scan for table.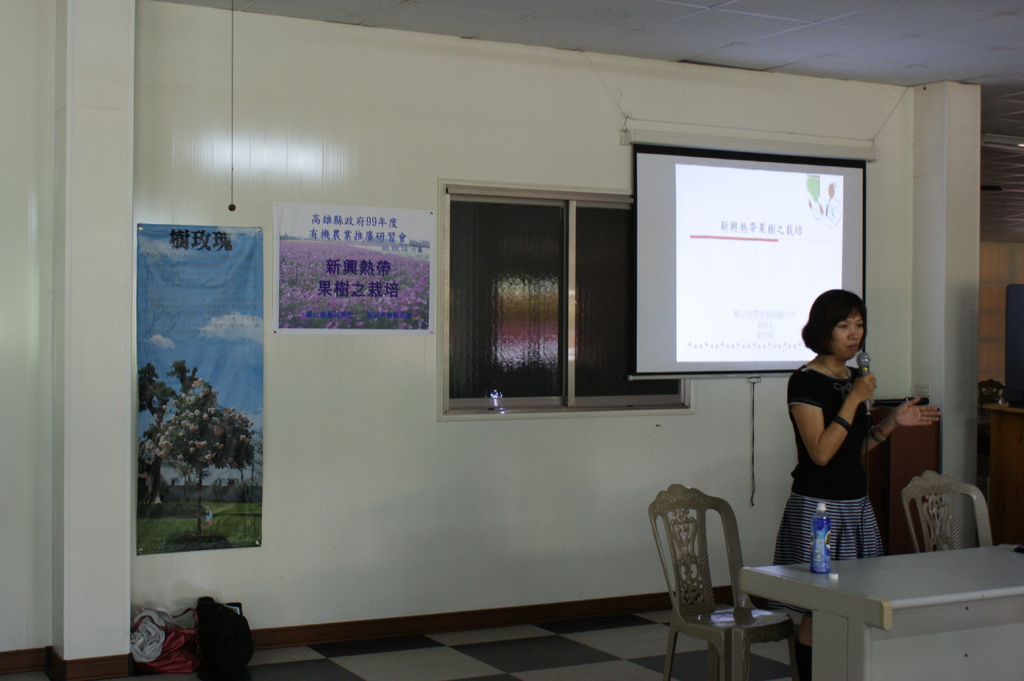
Scan result: <bbox>727, 549, 1011, 669</bbox>.
